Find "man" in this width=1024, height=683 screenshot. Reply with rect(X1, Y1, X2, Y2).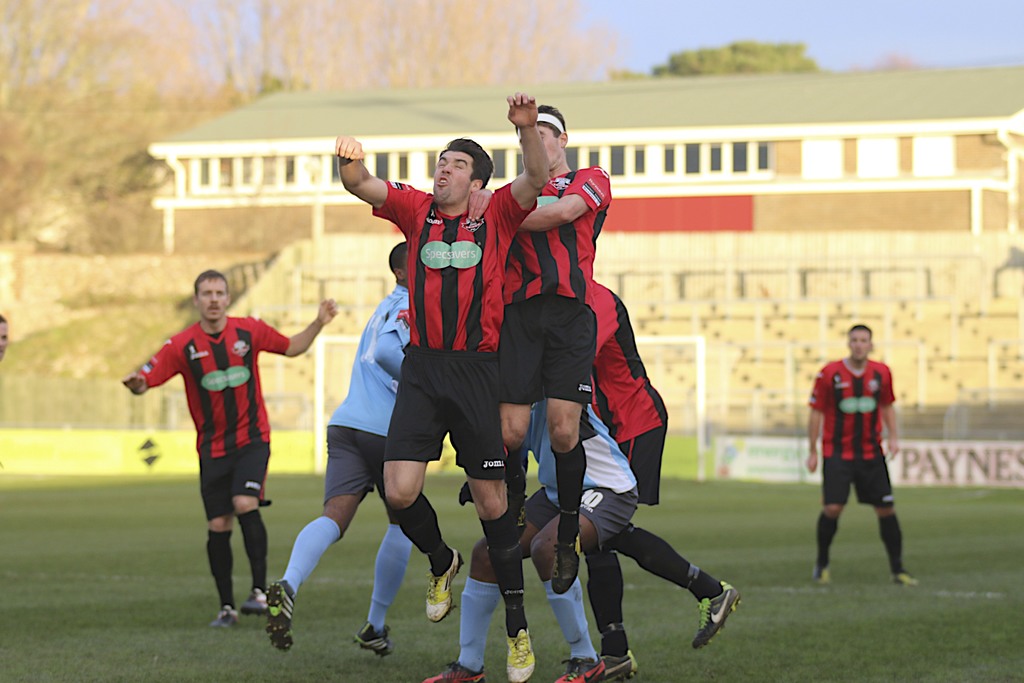
rect(119, 263, 330, 608).
